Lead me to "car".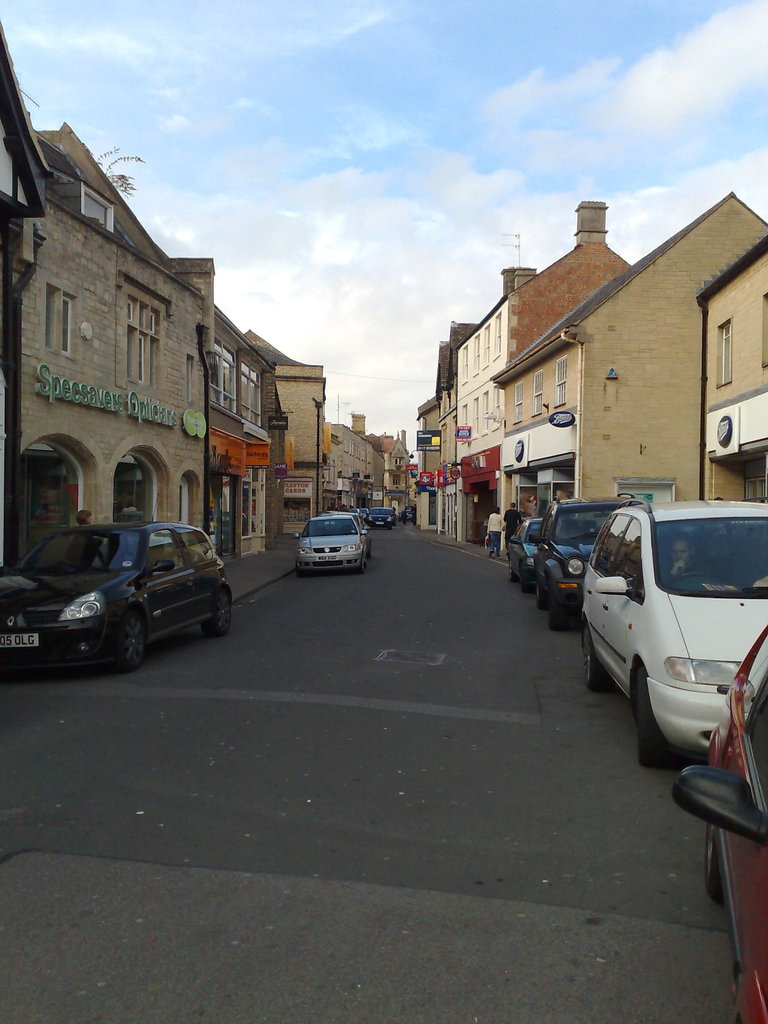
Lead to crop(536, 502, 639, 641).
